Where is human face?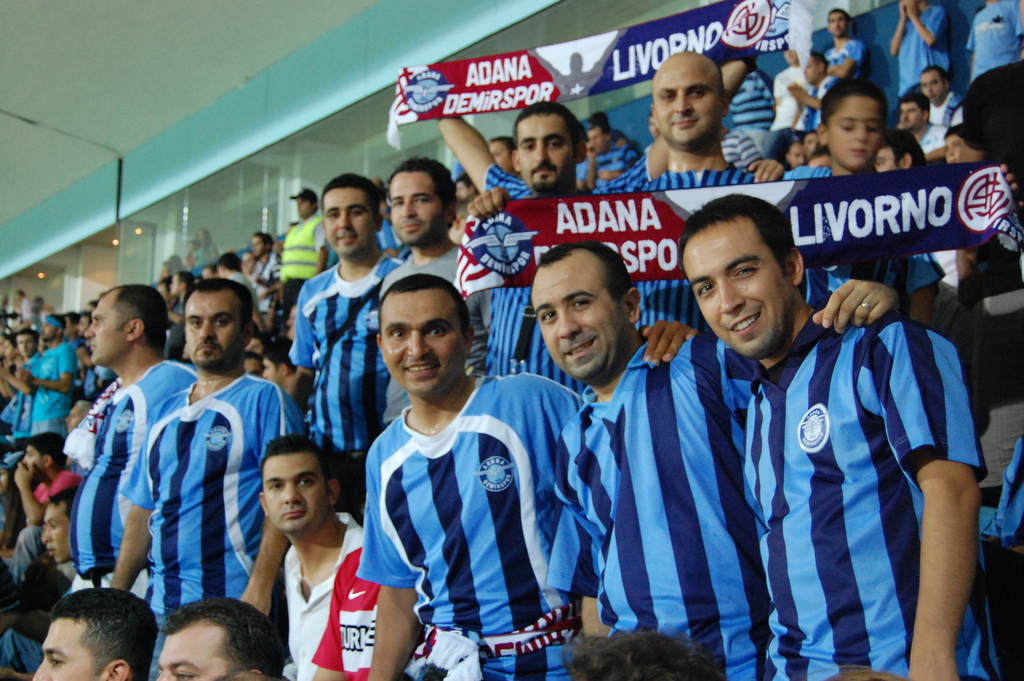
531 263 626 382.
